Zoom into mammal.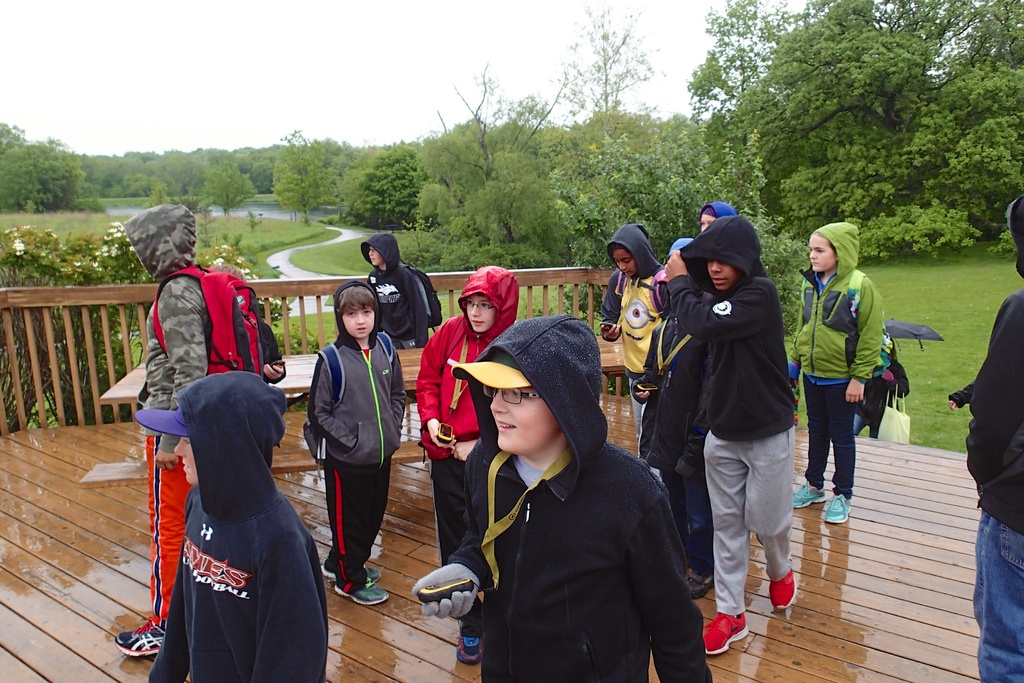
Zoom target: BBox(636, 268, 714, 597).
